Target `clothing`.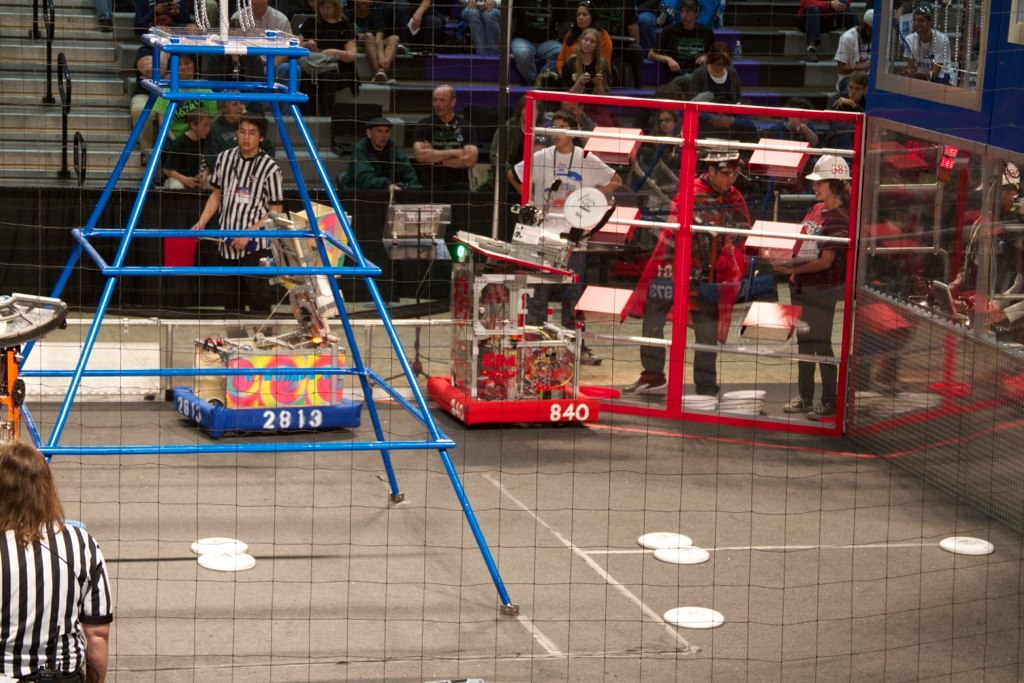
Target region: pyautogui.locateOnScreen(460, 0, 506, 56).
